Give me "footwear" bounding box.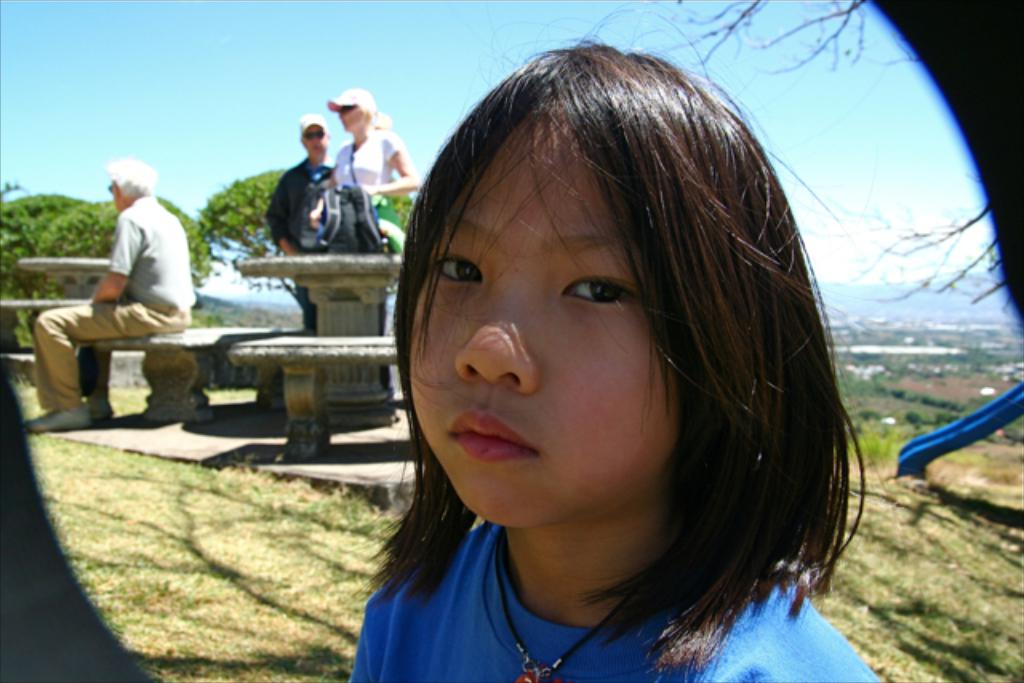
locate(86, 397, 114, 417).
